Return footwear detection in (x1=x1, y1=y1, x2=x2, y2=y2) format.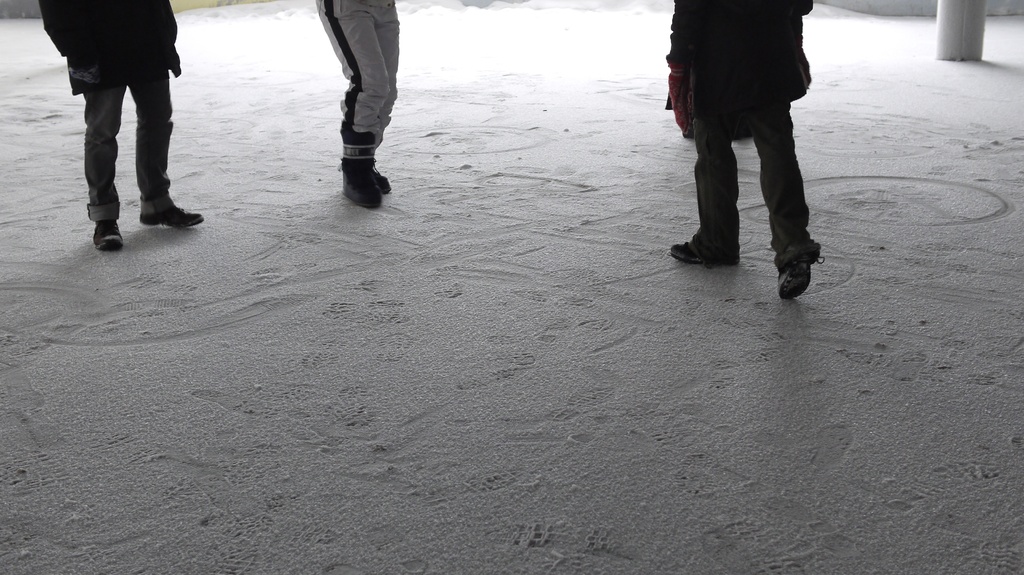
(x1=778, y1=235, x2=839, y2=297).
